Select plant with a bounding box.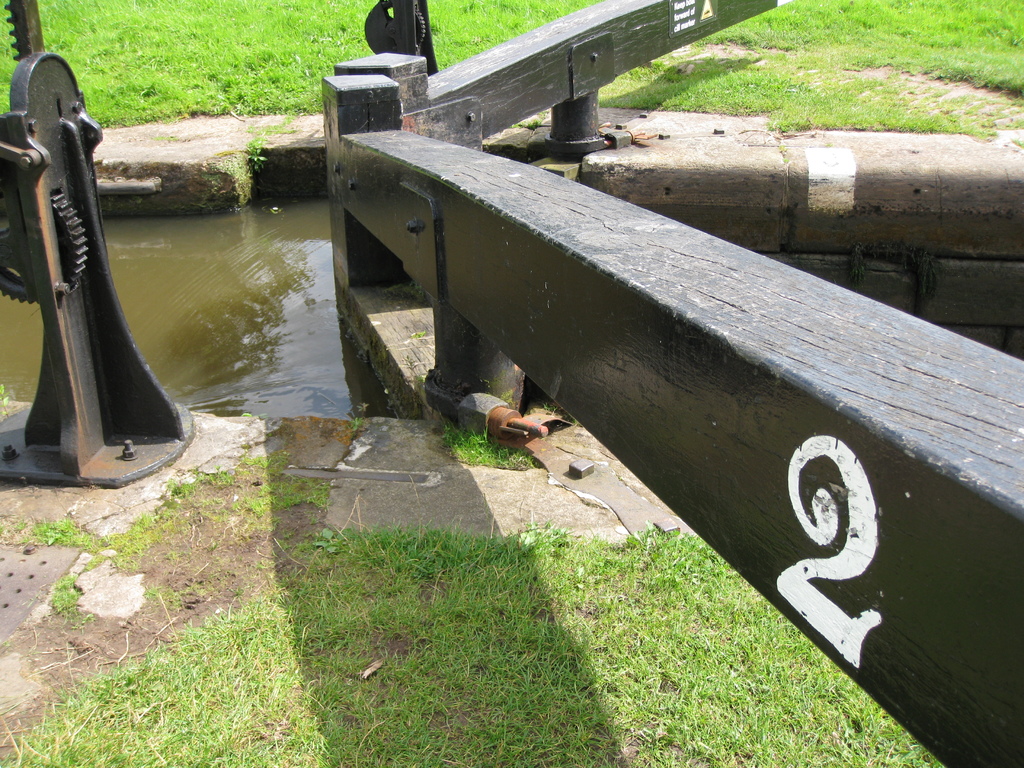
399,346,423,417.
